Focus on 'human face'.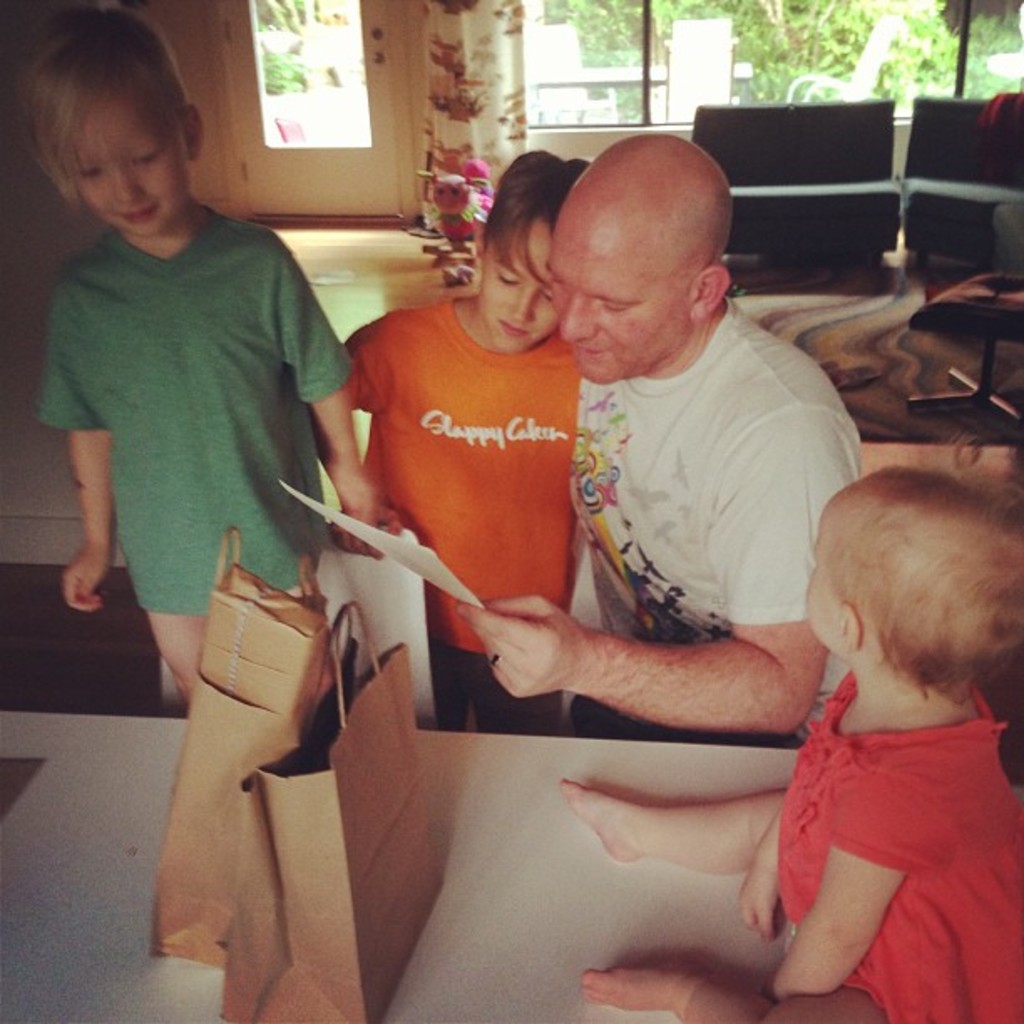
Focused at 474, 219, 561, 348.
